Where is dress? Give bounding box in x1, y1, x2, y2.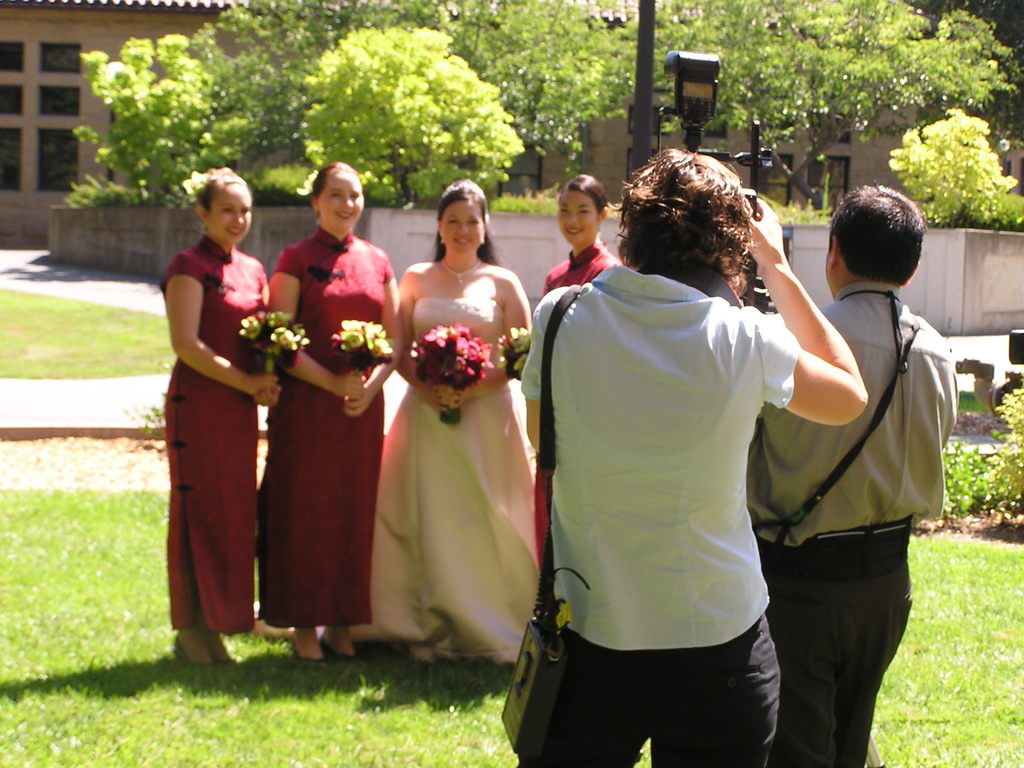
158, 236, 268, 637.
